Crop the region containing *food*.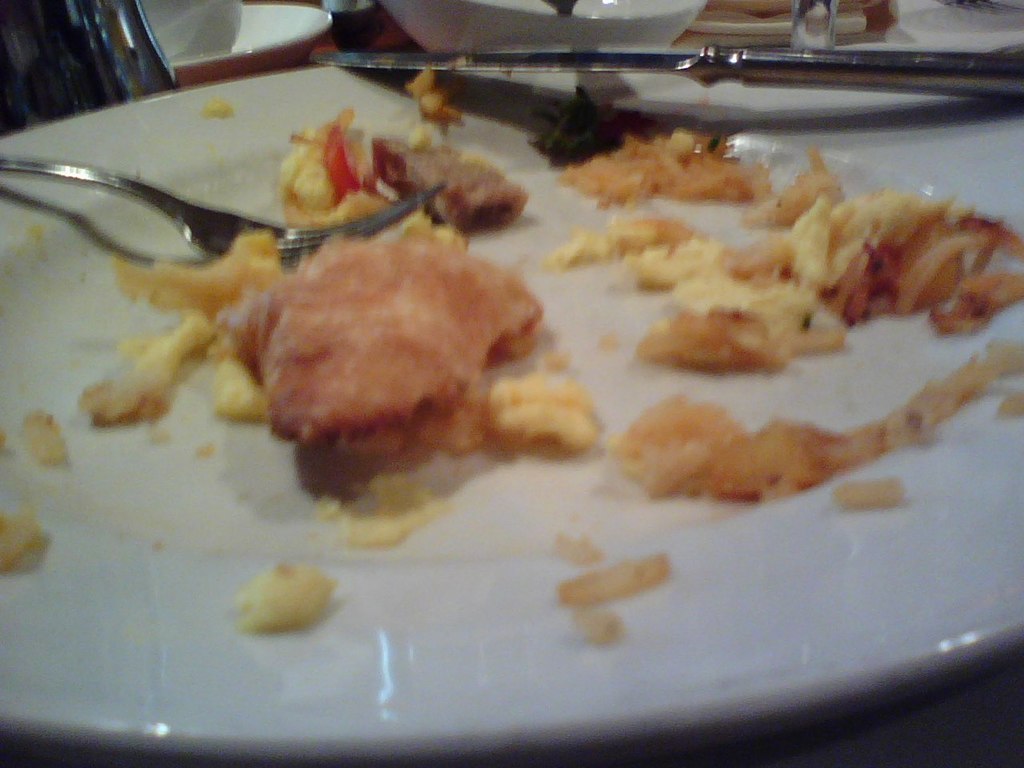
Crop region: Rect(78, 70, 1023, 562).
